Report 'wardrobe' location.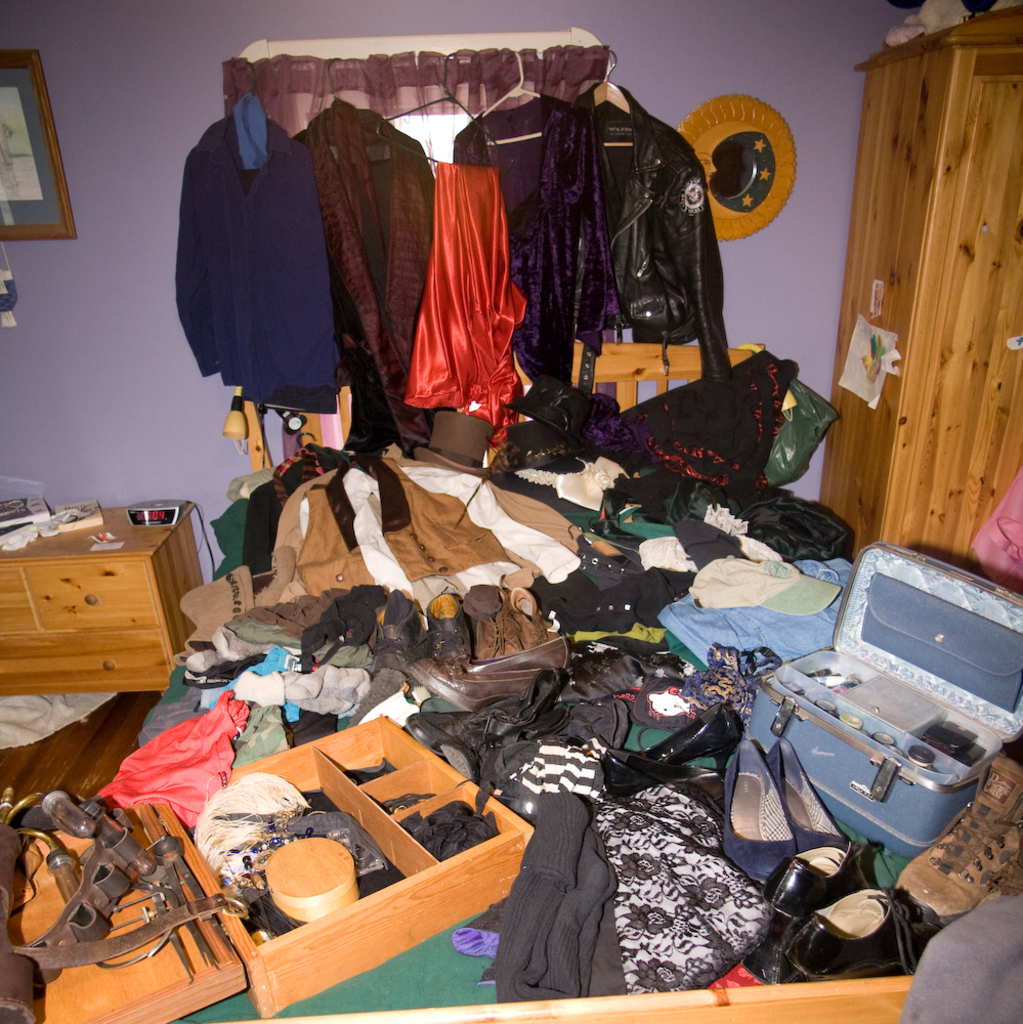
Report: 811/0/1022/604.
